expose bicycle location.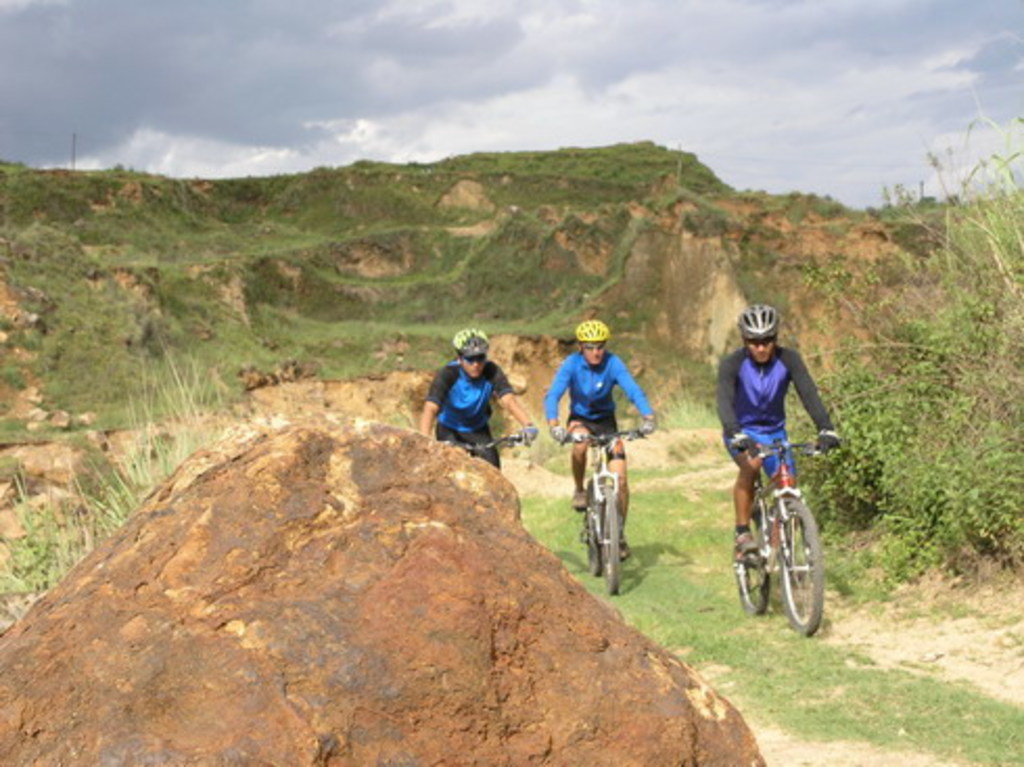
Exposed at <box>464,428,533,460</box>.
